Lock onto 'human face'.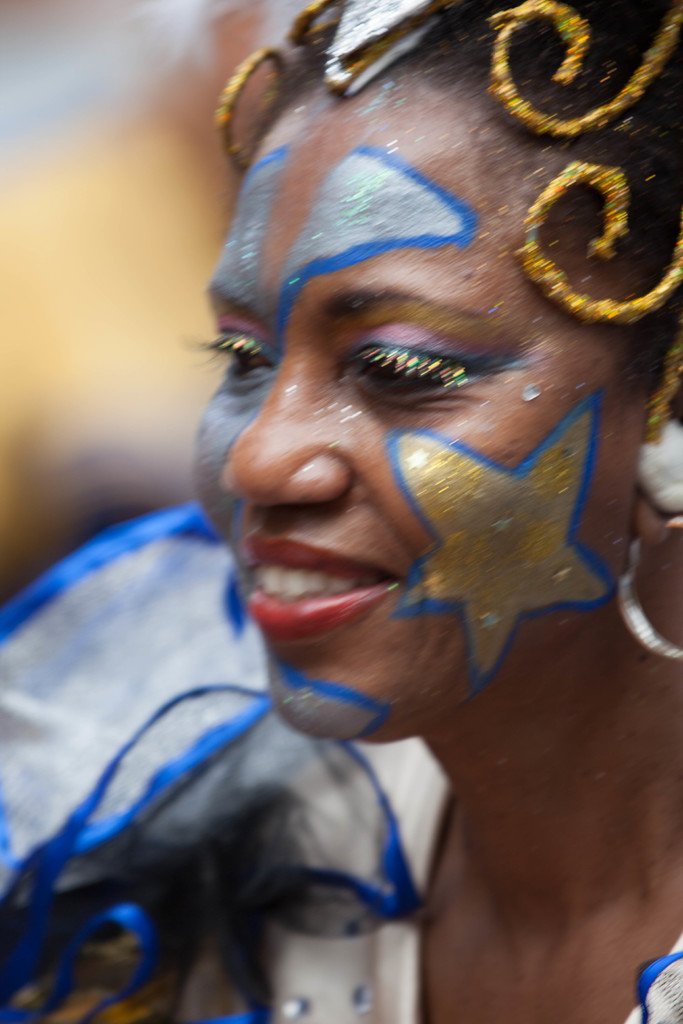
Locked: pyautogui.locateOnScreen(209, 66, 638, 746).
